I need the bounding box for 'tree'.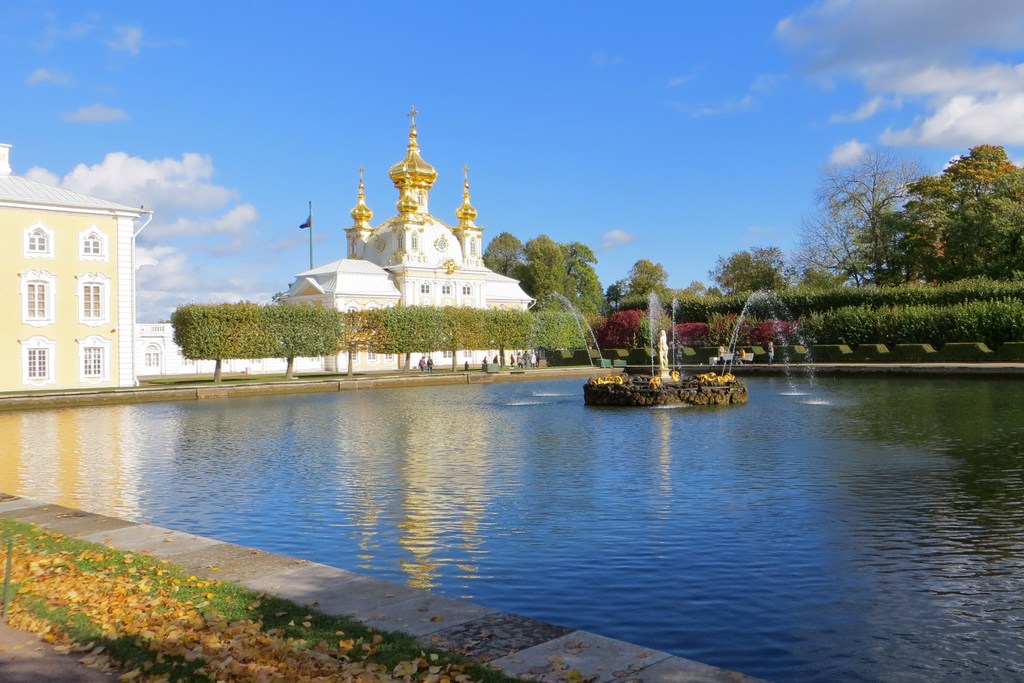
Here it is: 563:239:601:303.
